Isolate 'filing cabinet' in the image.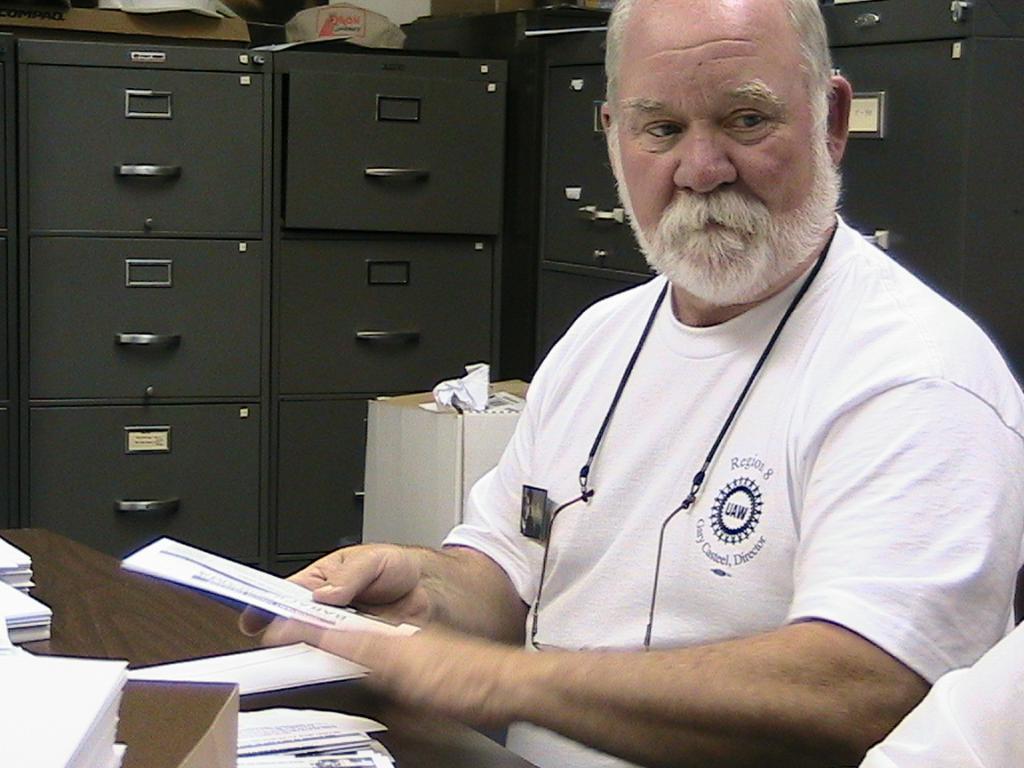
Isolated region: (3,34,275,615).
